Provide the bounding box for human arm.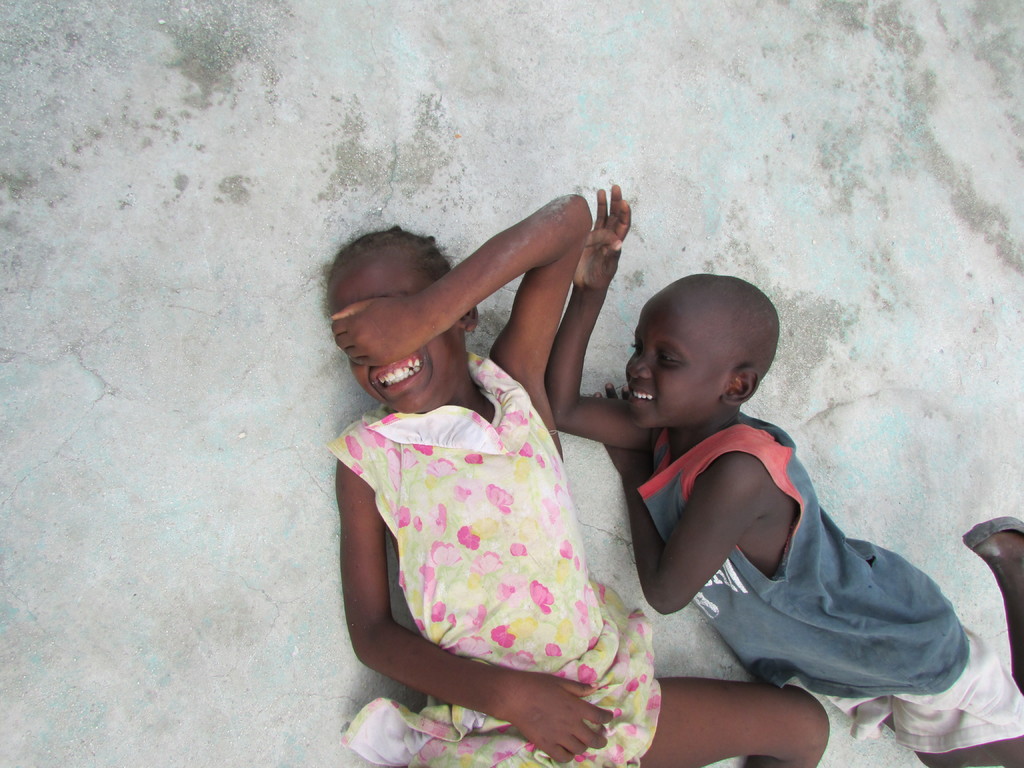
[541,177,641,440].
